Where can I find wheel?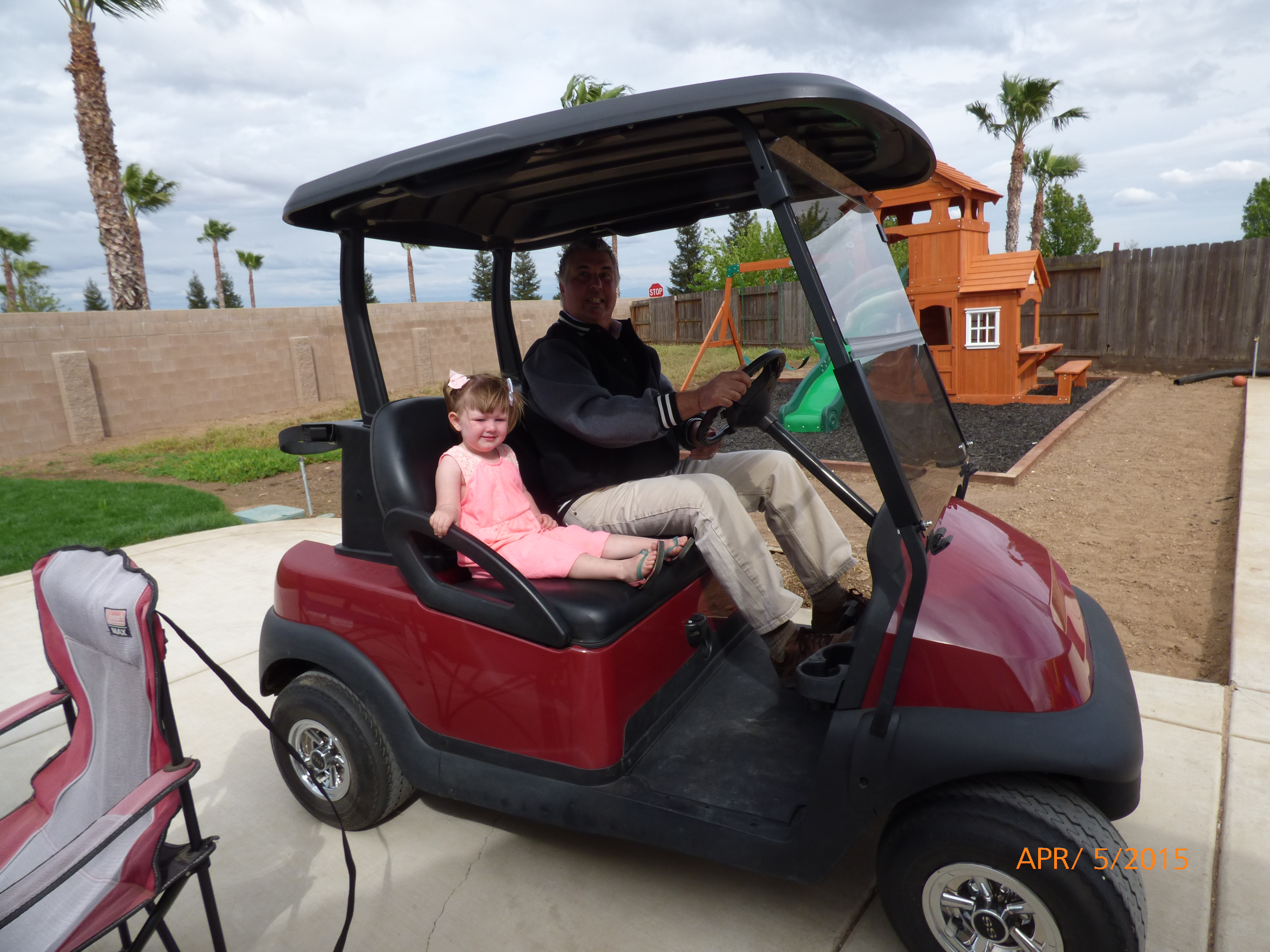
You can find it at l=94, t=233, r=144, b=289.
